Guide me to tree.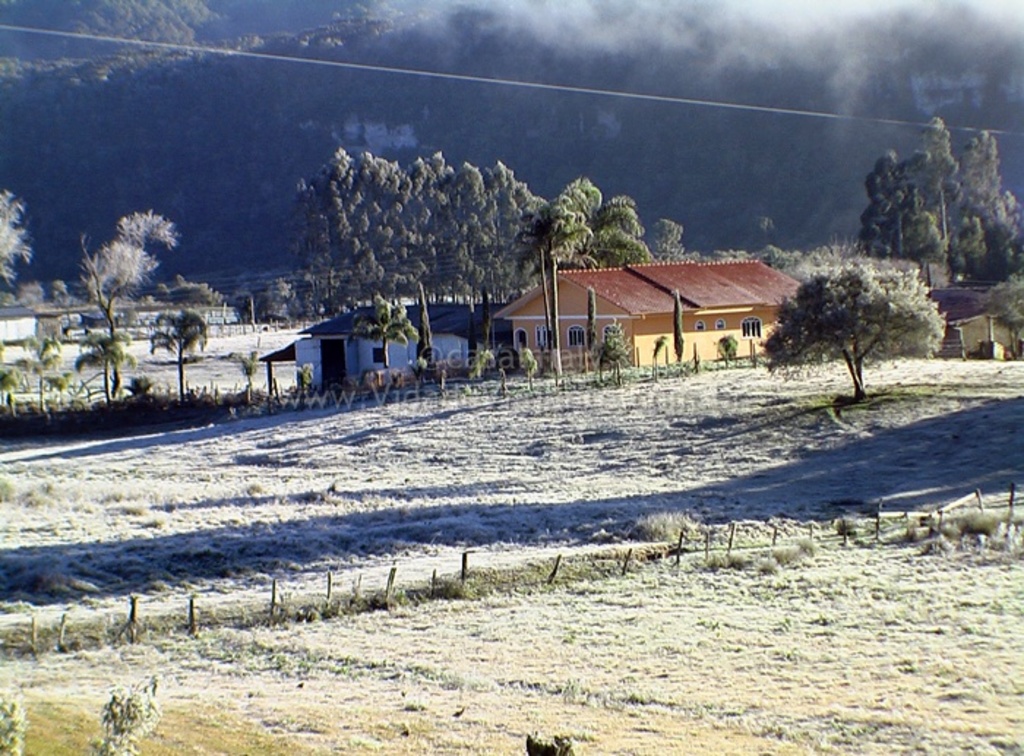
Guidance: x1=762 y1=241 x2=951 y2=393.
